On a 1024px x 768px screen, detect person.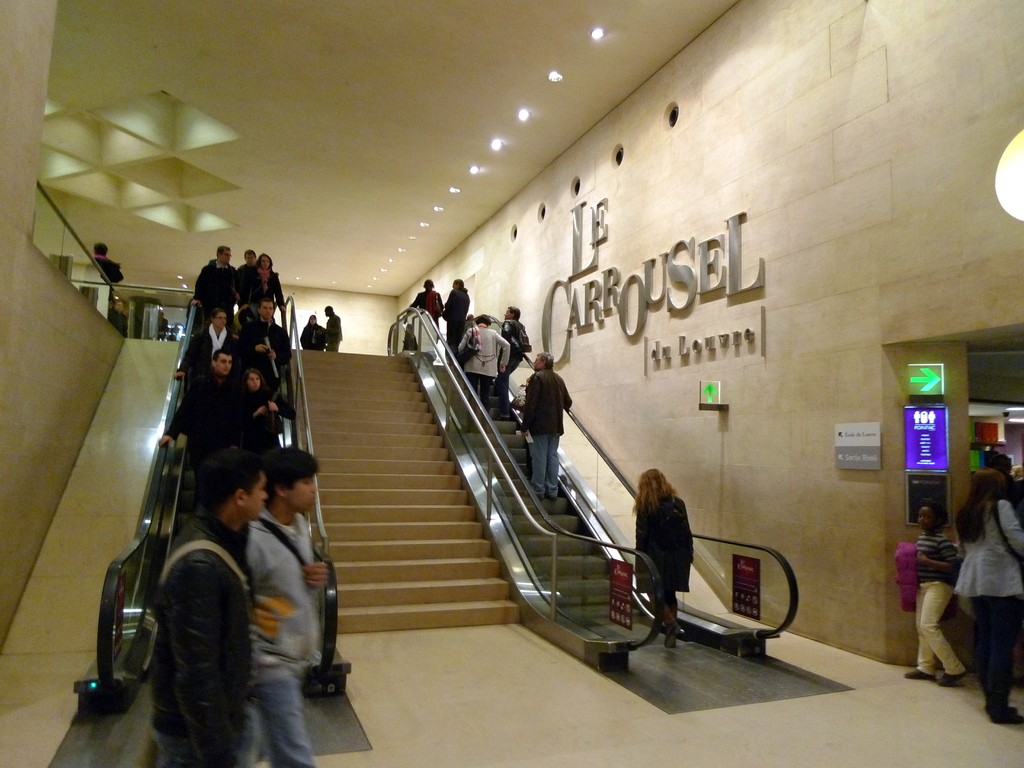
bbox(246, 447, 333, 767).
